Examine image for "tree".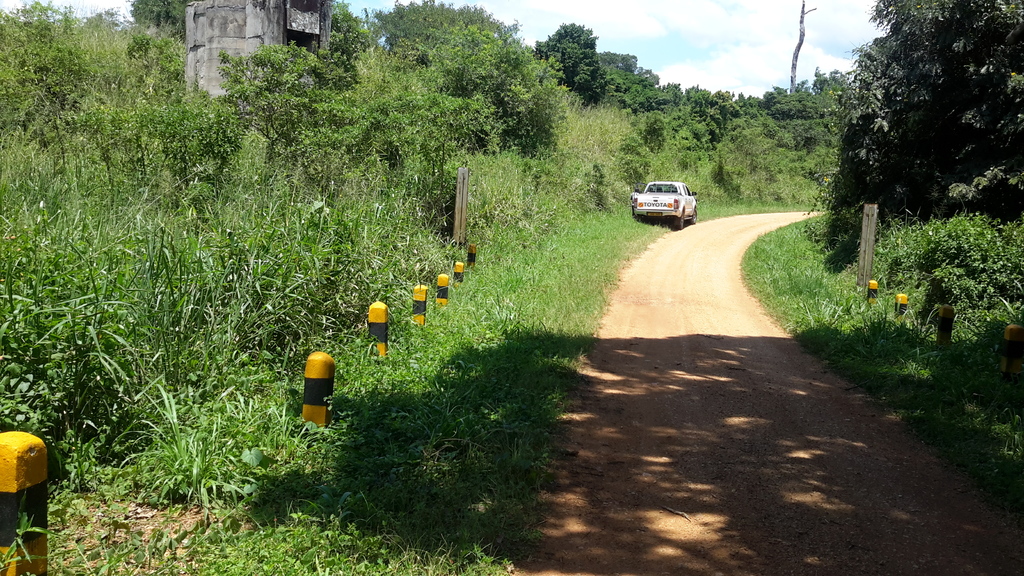
Examination result: rect(523, 38, 568, 102).
